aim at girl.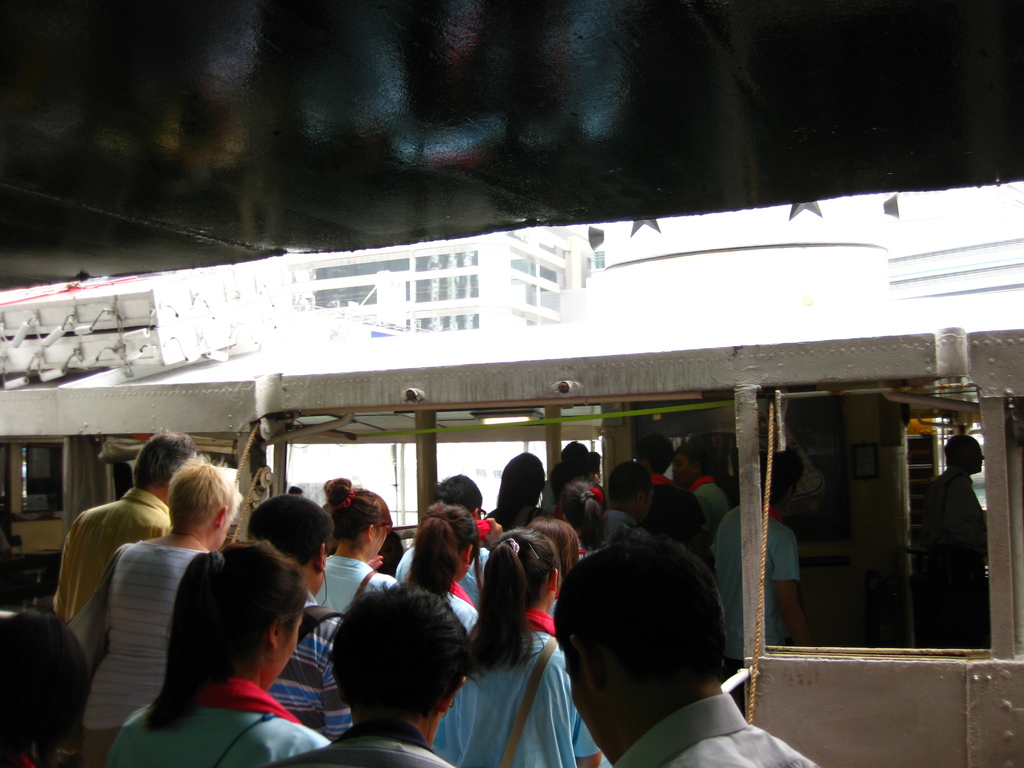
Aimed at {"x1": 435, "y1": 529, "x2": 599, "y2": 767}.
